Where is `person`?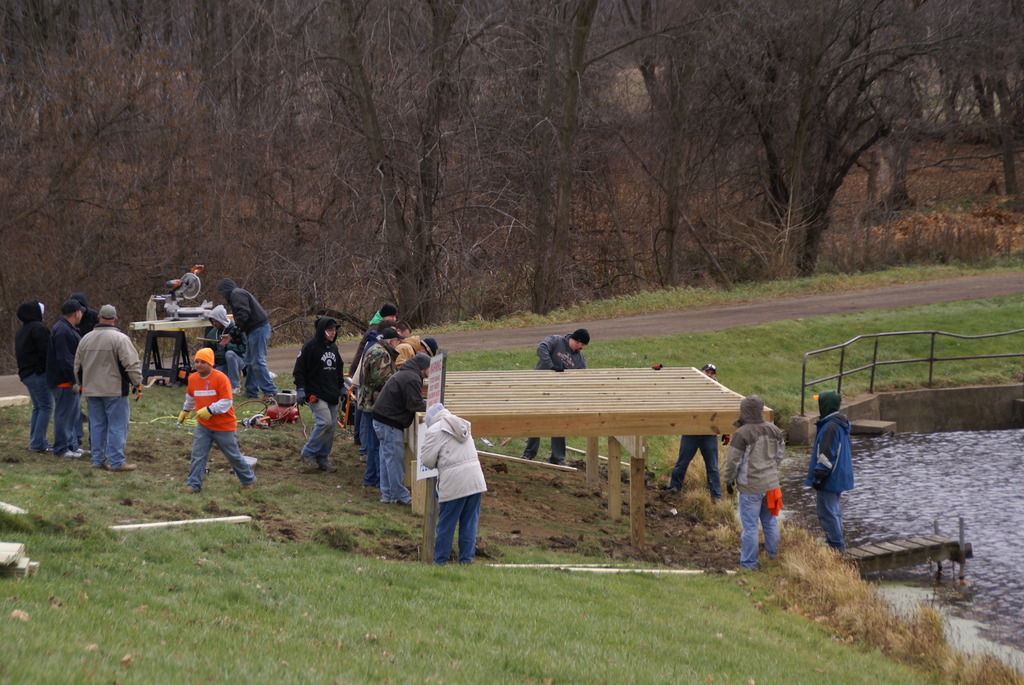
{"left": 207, "top": 308, "right": 248, "bottom": 391}.
